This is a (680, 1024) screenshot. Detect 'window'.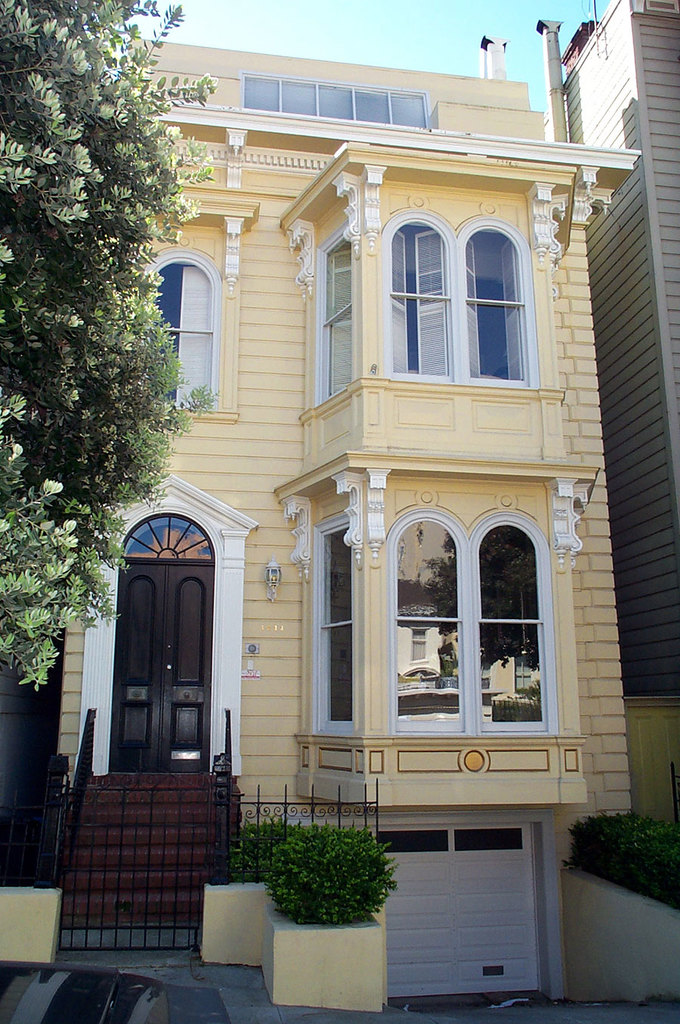
l=364, t=168, r=552, b=403.
